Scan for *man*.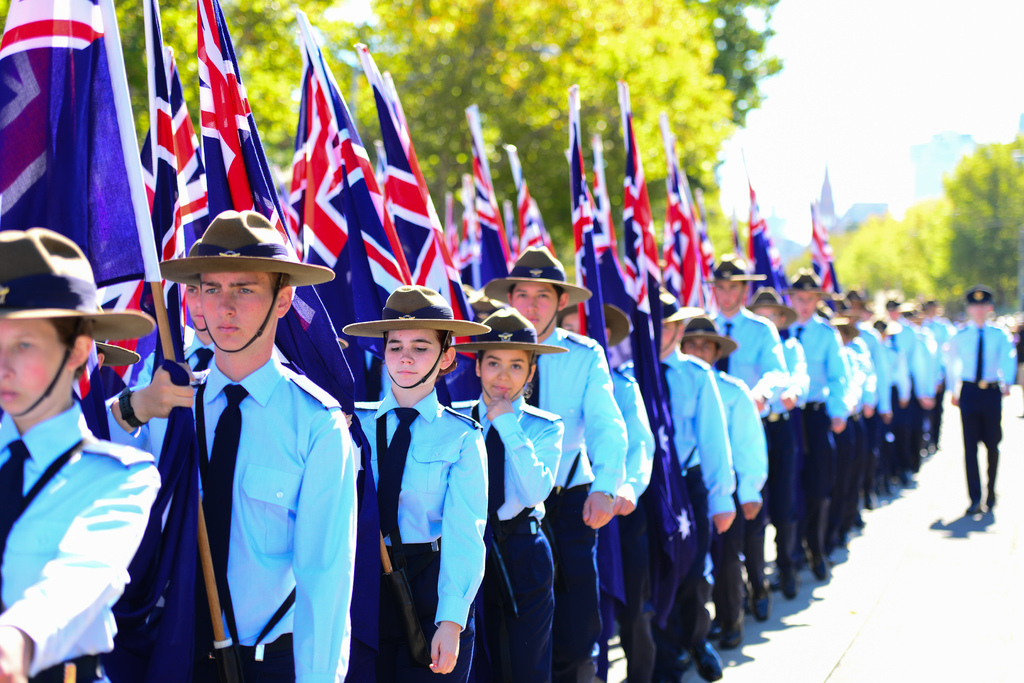
Scan result: left=556, top=280, right=664, bottom=682.
